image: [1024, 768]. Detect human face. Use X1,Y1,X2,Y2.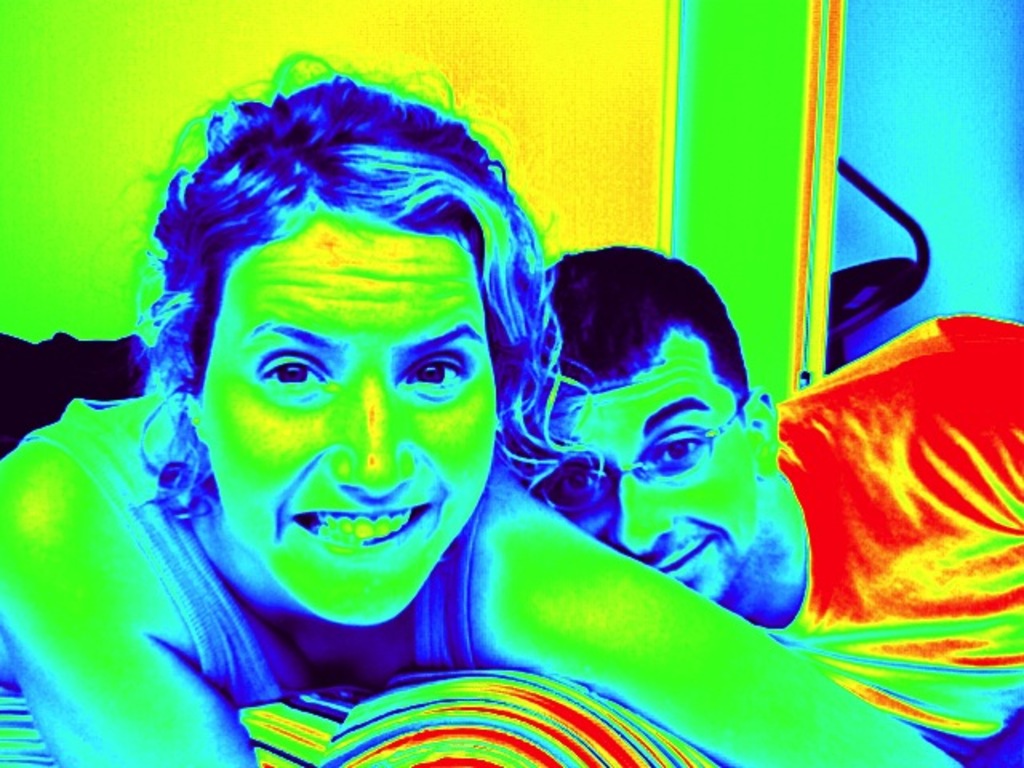
203,221,499,629.
